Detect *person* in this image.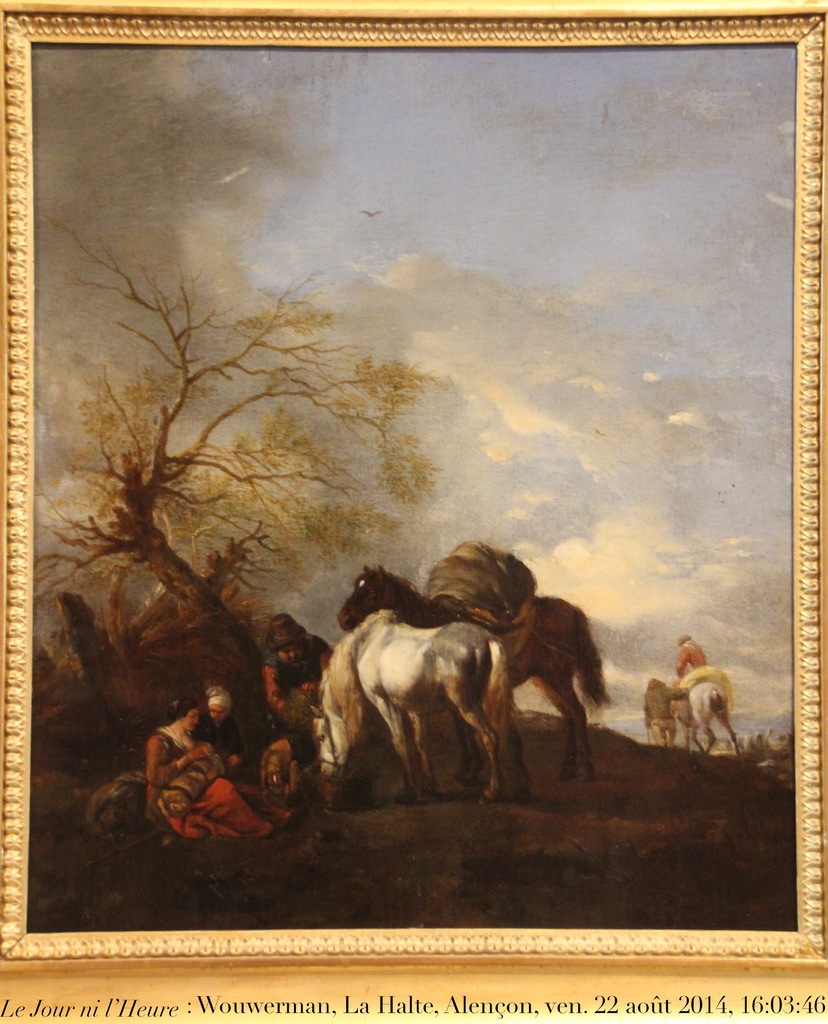
Detection: detection(675, 626, 711, 675).
